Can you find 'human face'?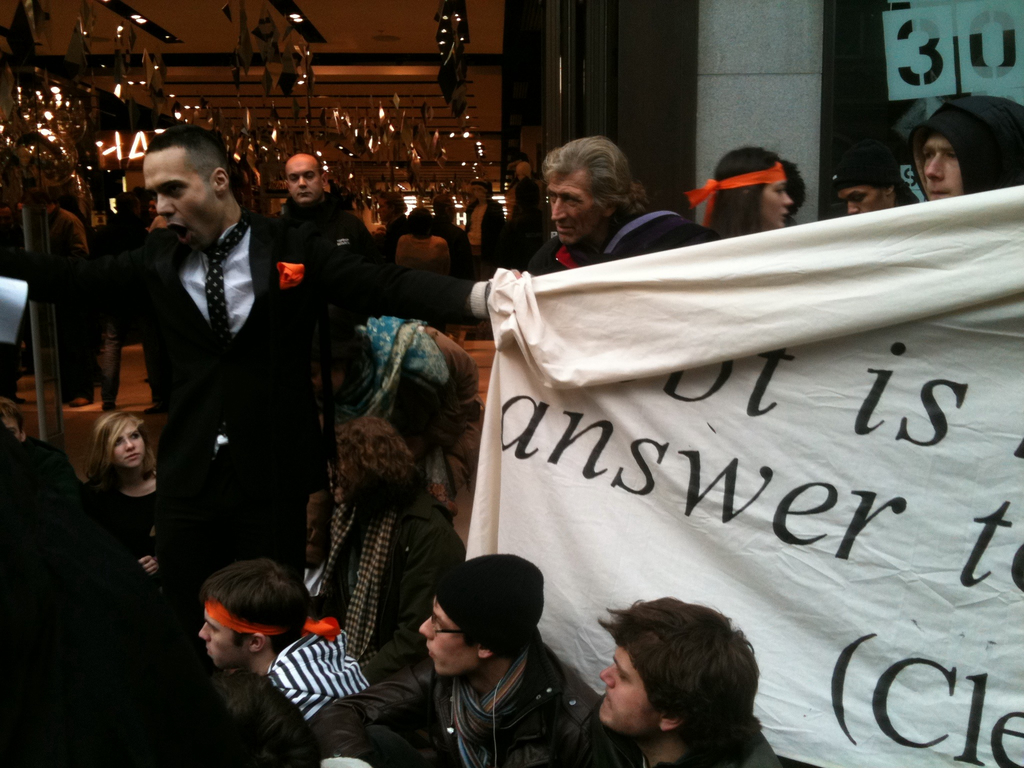
Yes, bounding box: [left=144, top=151, right=213, bottom=251].
